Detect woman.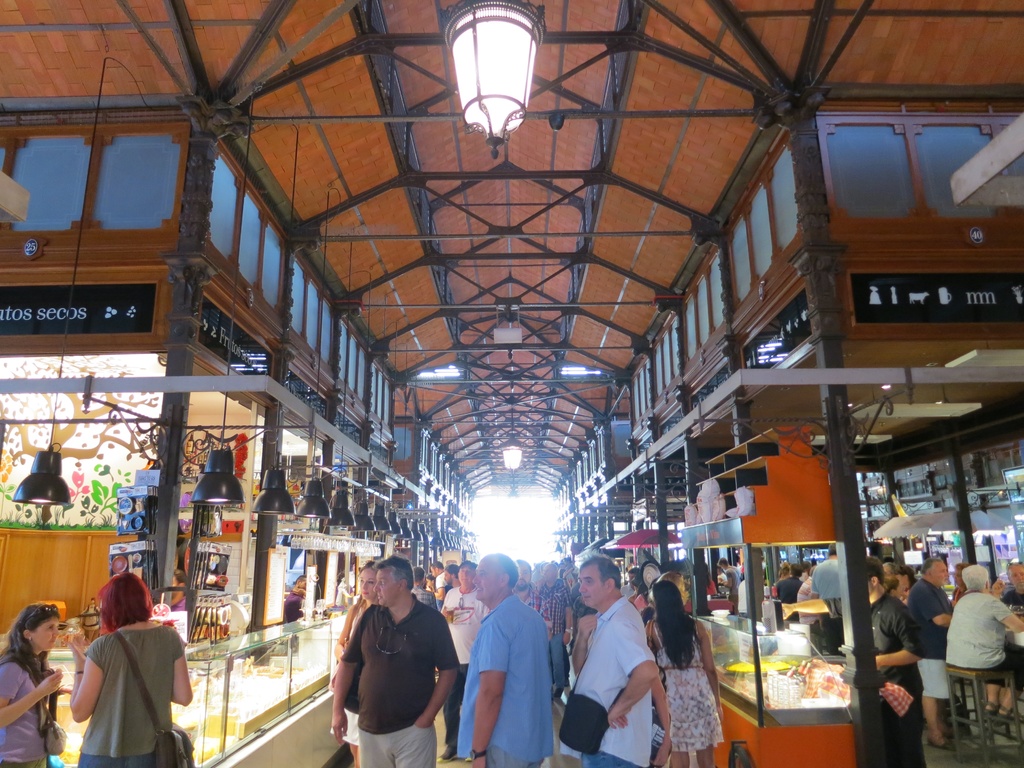
Detected at select_region(951, 563, 972, 605).
